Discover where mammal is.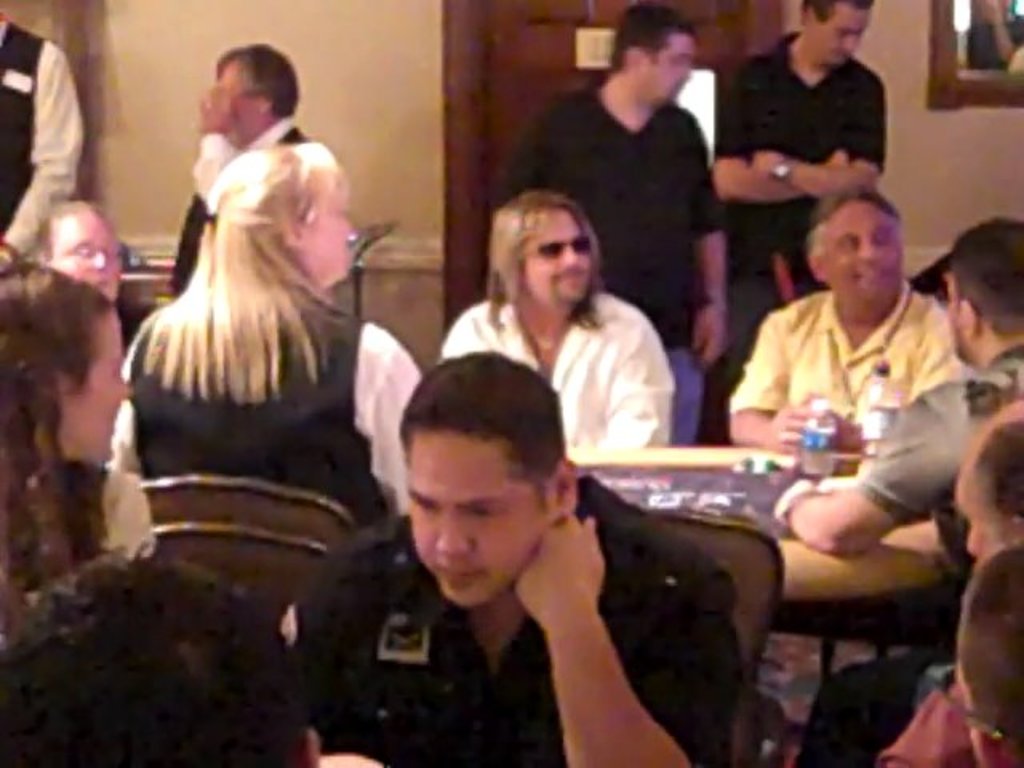
Discovered at x1=0, y1=8, x2=83, y2=270.
